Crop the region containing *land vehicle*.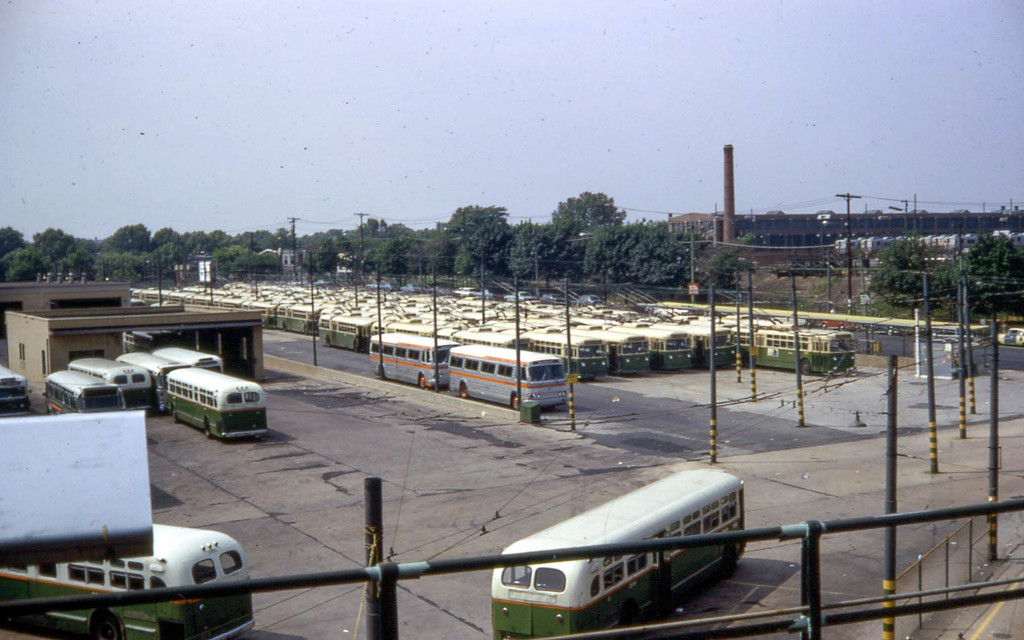
Crop region: region(0, 519, 257, 639).
